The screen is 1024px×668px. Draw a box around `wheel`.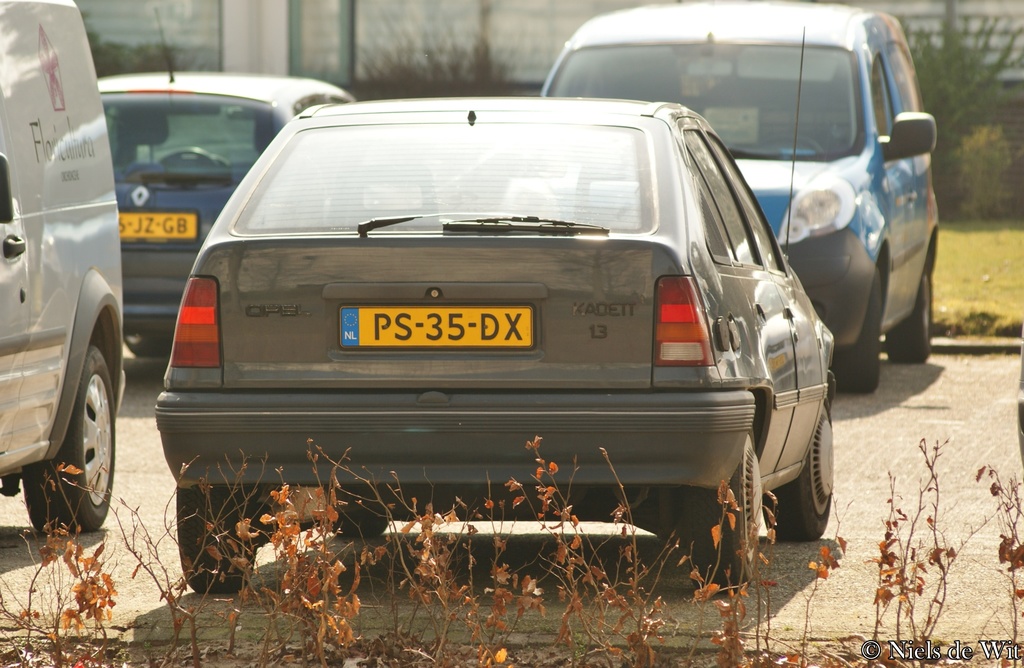
locate(793, 423, 842, 541).
